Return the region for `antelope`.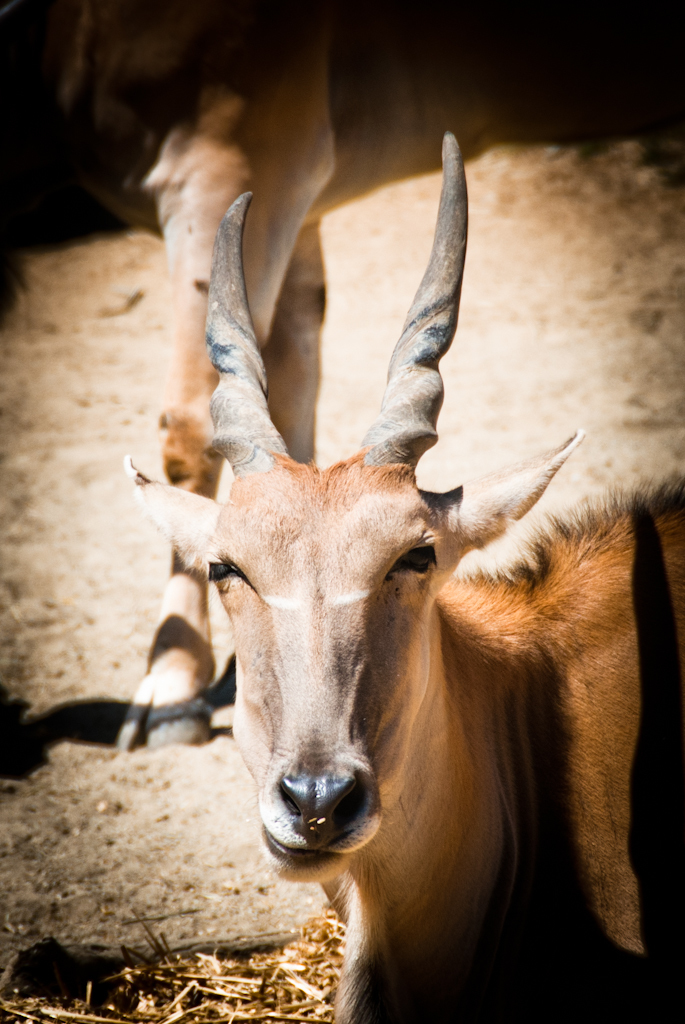
box(130, 131, 684, 1023).
